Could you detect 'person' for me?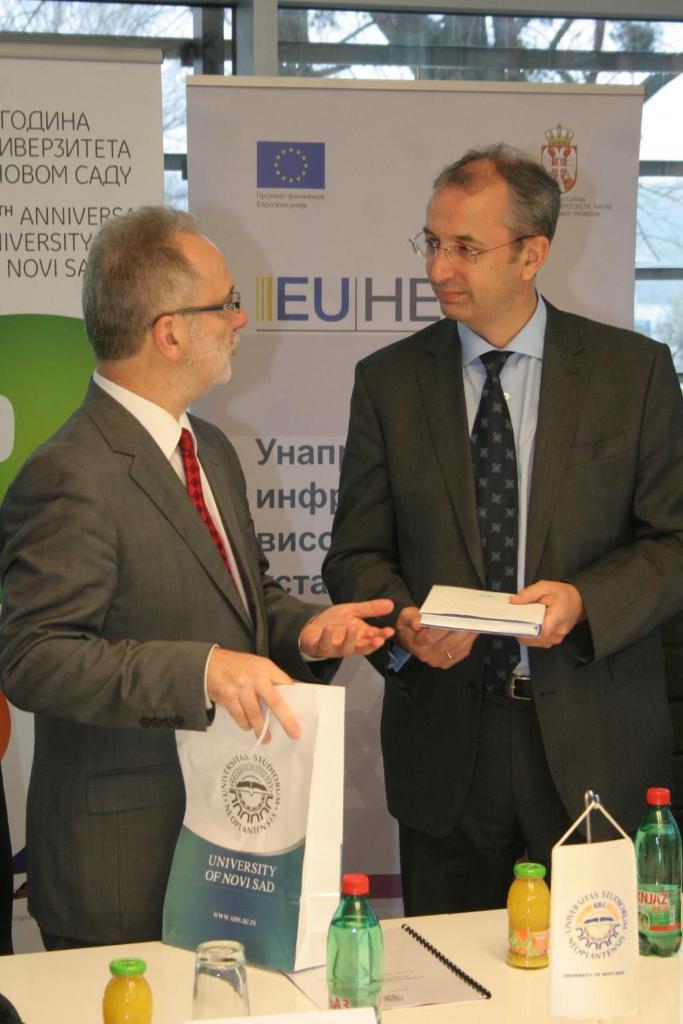
Detection result: select_region(0, 198, 400, 950).
